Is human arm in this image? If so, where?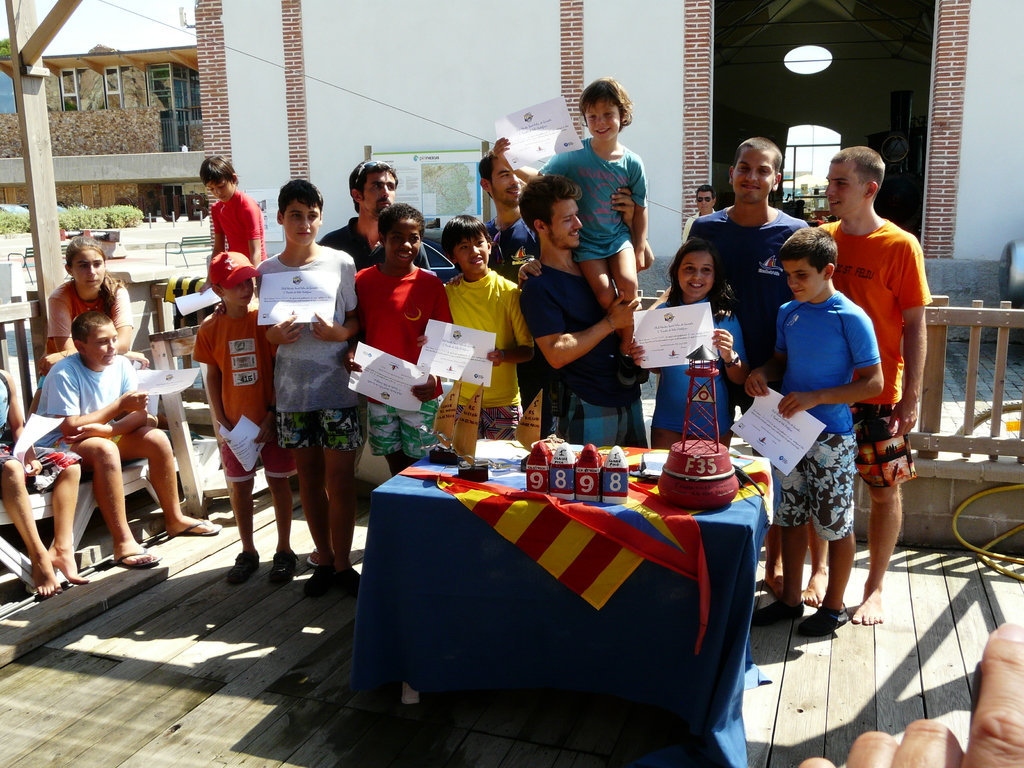
Yes, at (492,134,566,179).
